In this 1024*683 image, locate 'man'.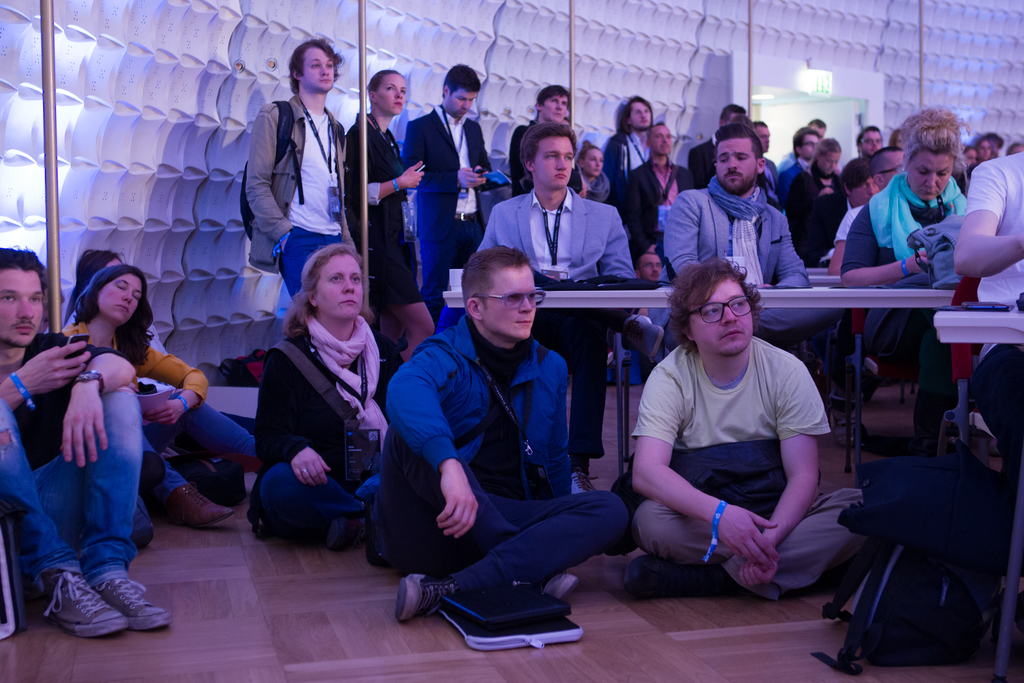
Bounding box: box(607, 240, 703, 393).
